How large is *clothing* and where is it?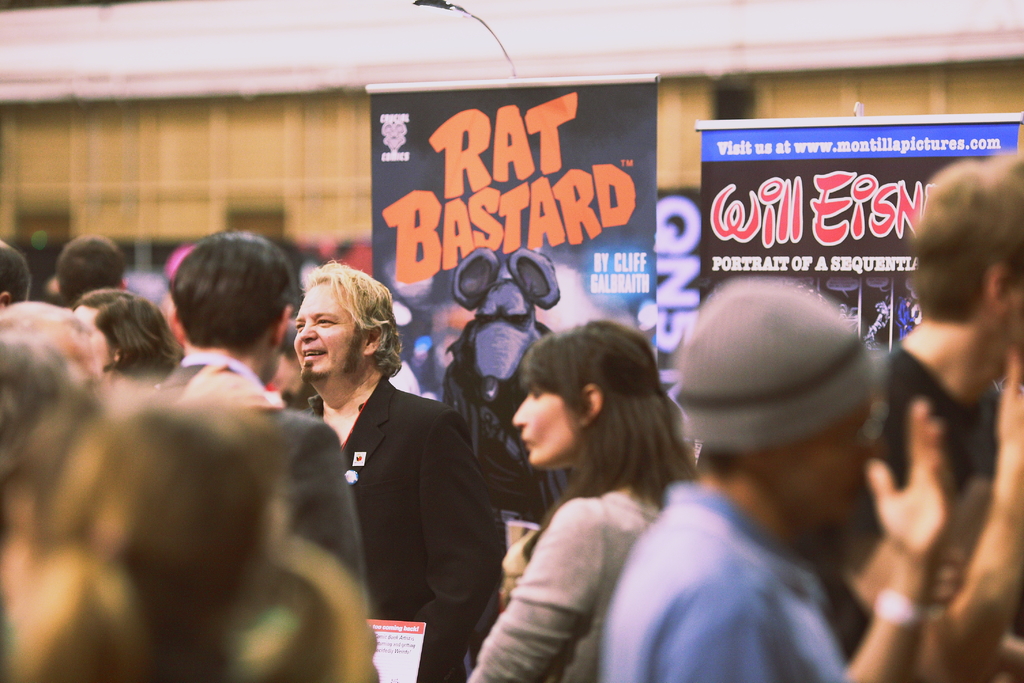
Bounding box: box=[145, 350, 376, 620].
